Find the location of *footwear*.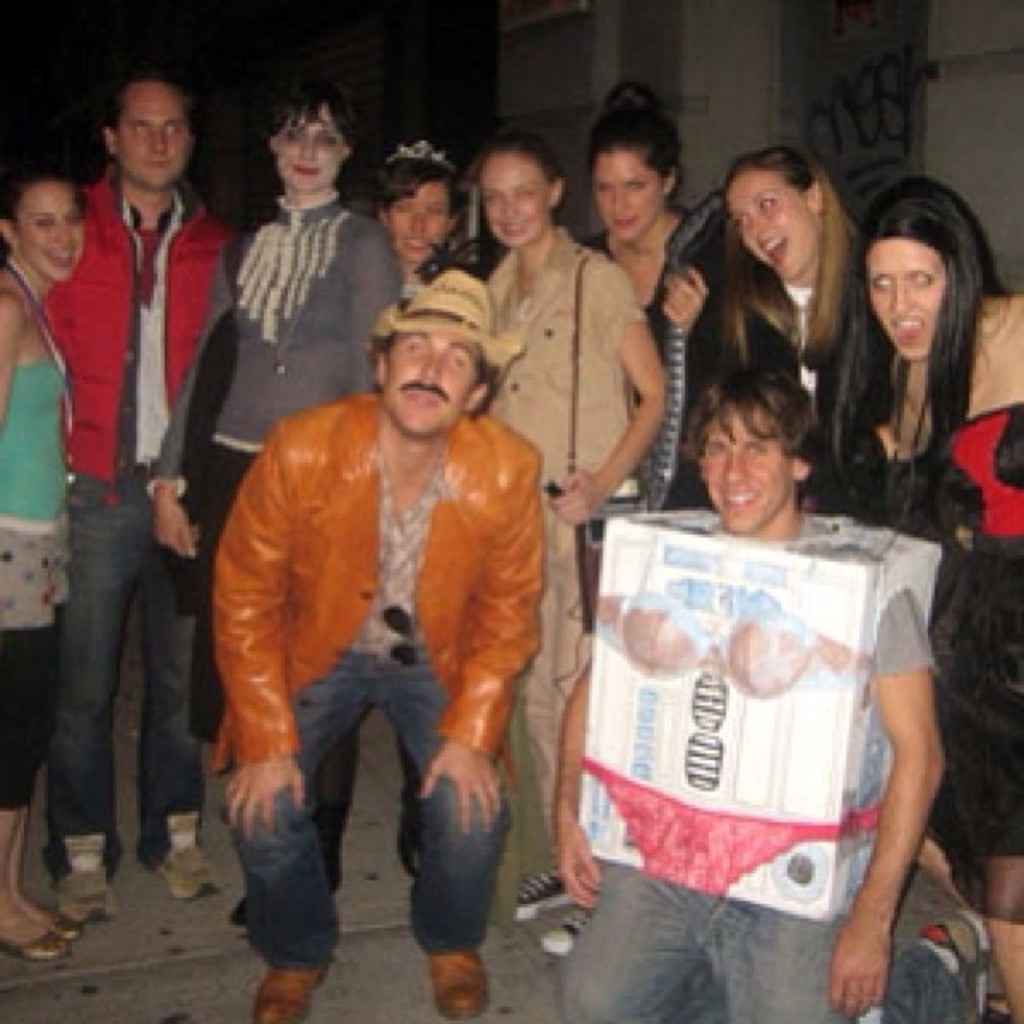
Location: 547/909/597/949.
